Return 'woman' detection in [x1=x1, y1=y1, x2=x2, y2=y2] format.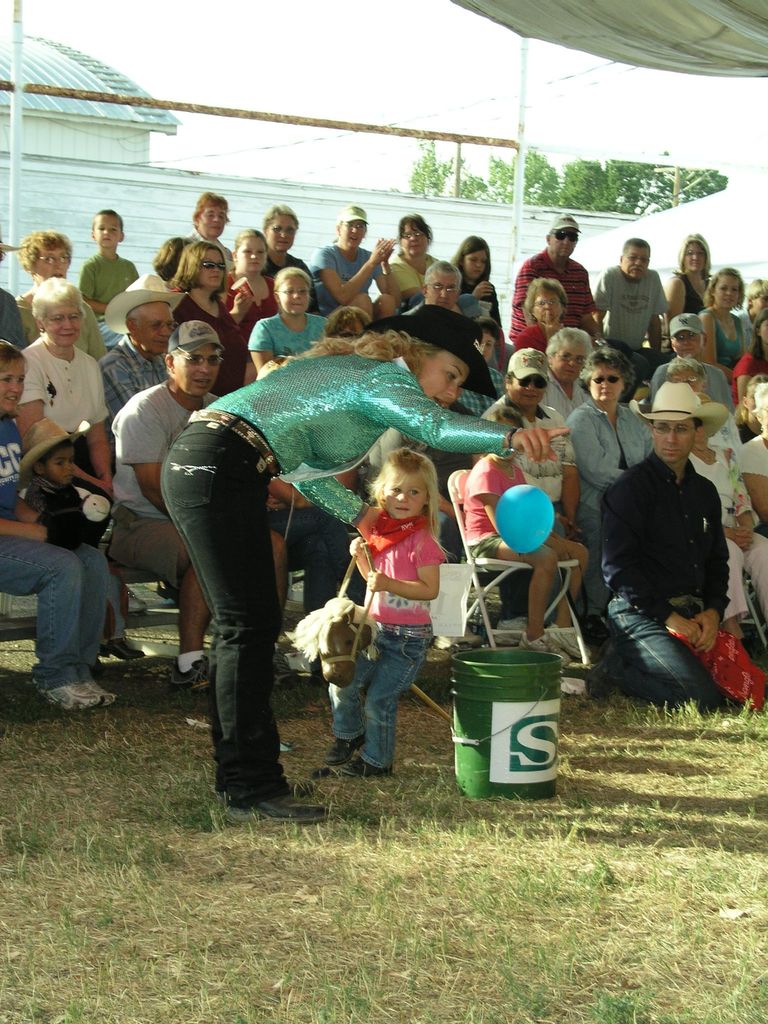
[x1=172, y1=243, x2=253, y2=400].
